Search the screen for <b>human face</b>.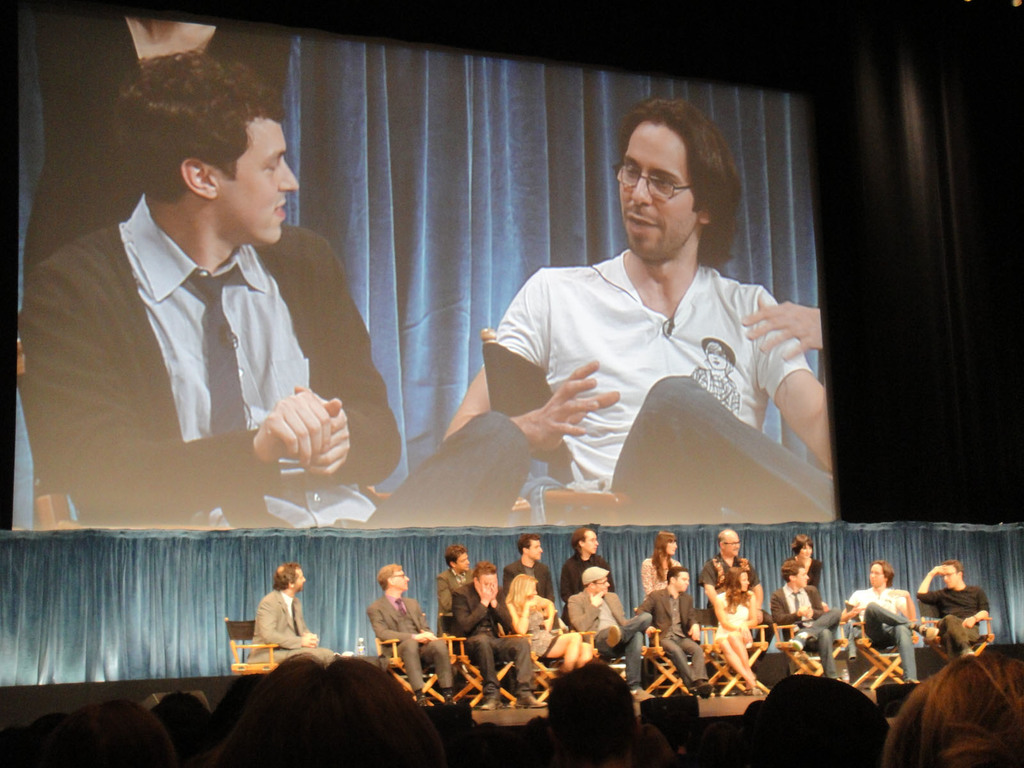
Found at 456, 550, 471, 573.
